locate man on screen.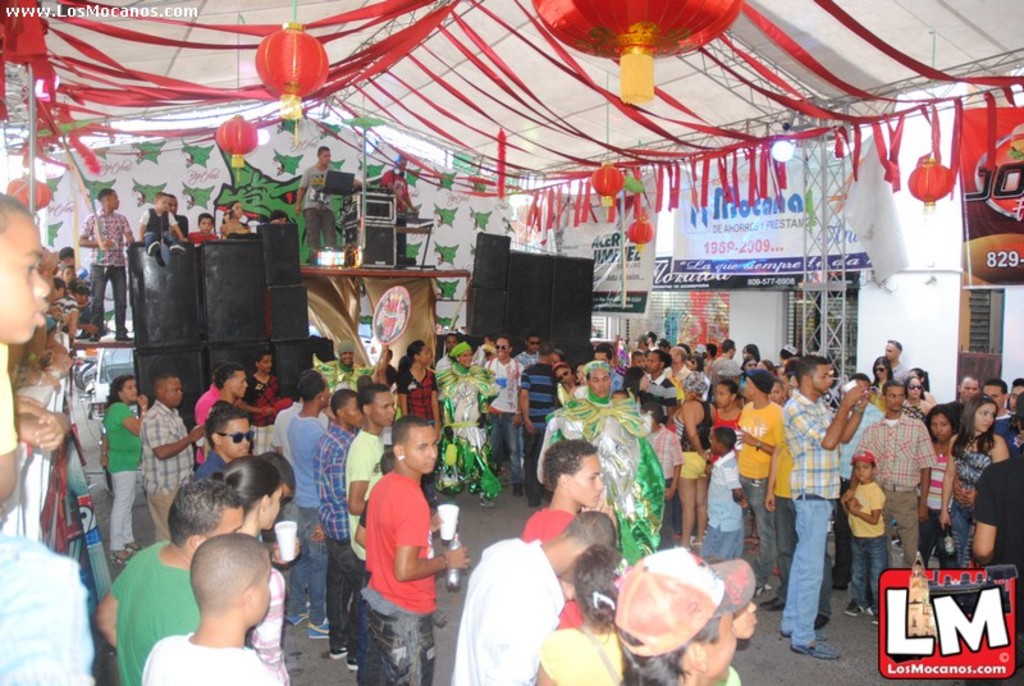
On screen at locate(516, 436, 617, 630).
